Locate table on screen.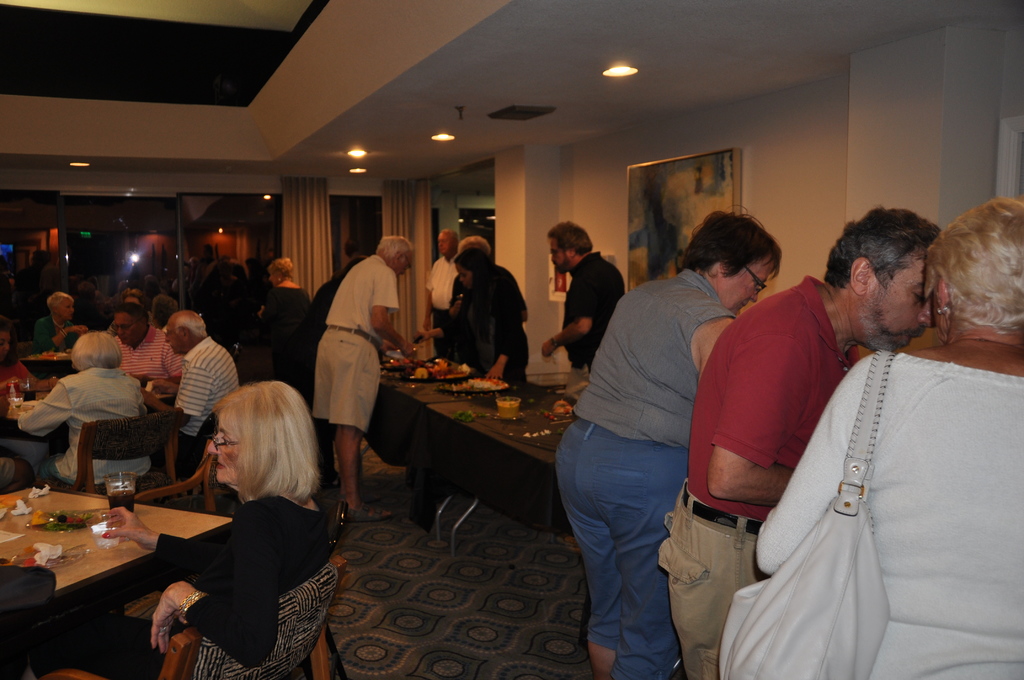
On screen at box=[0, 384, 52, 441].
